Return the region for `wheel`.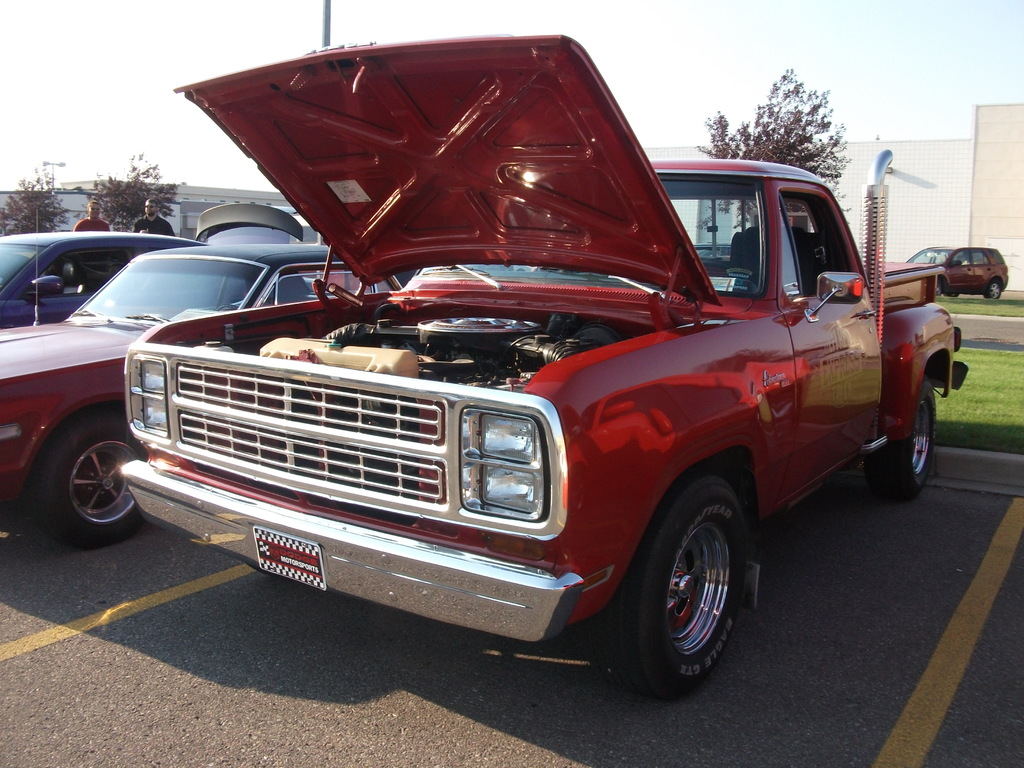
(872,379,942,502).
